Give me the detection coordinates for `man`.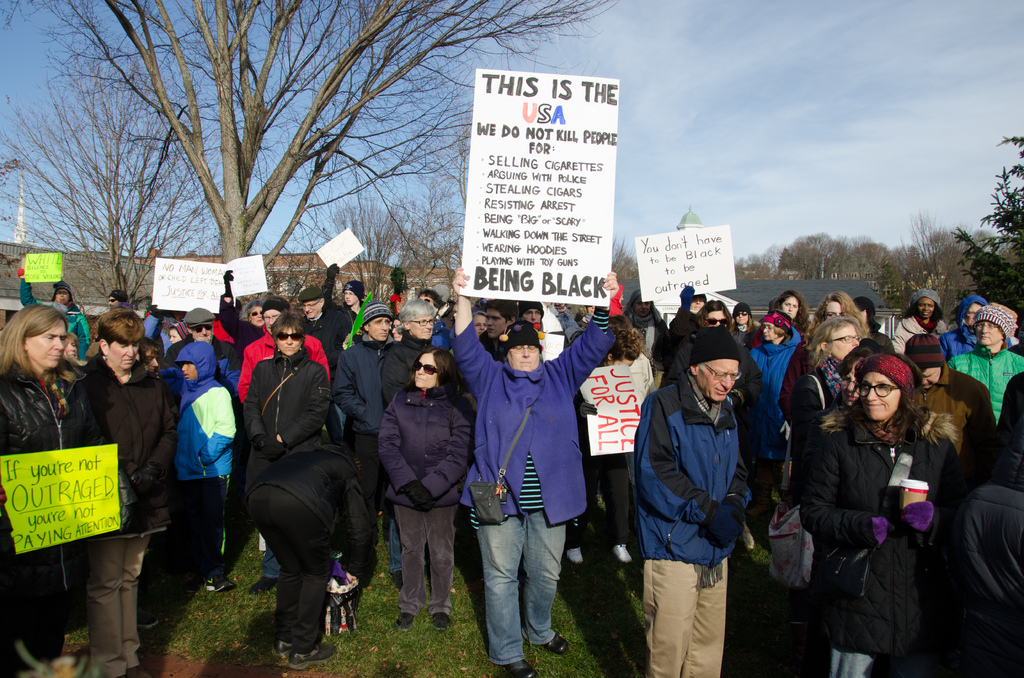
239:299:330:401.
